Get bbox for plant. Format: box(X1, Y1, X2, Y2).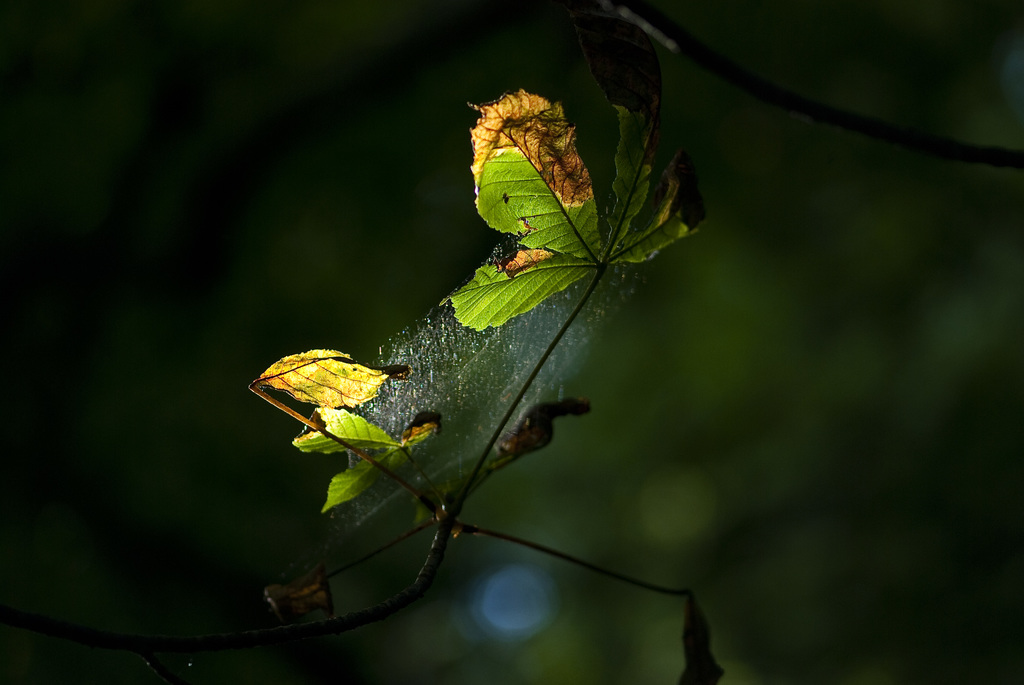
box(125, 0, 739, 684).
